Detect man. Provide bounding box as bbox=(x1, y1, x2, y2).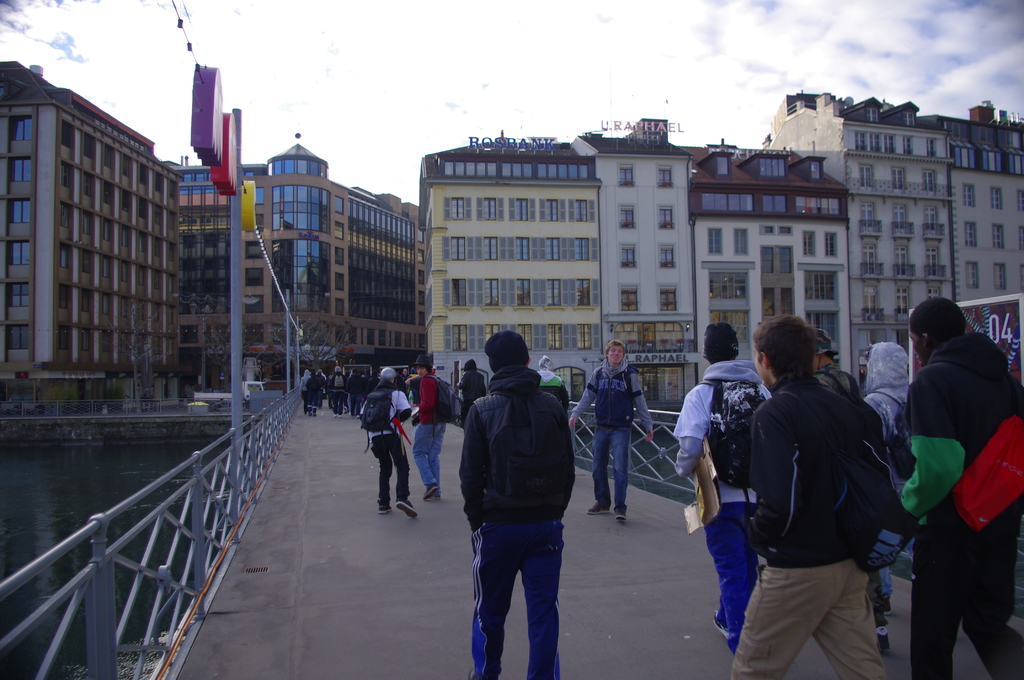
bbox=(462, 330, 582, 679).
